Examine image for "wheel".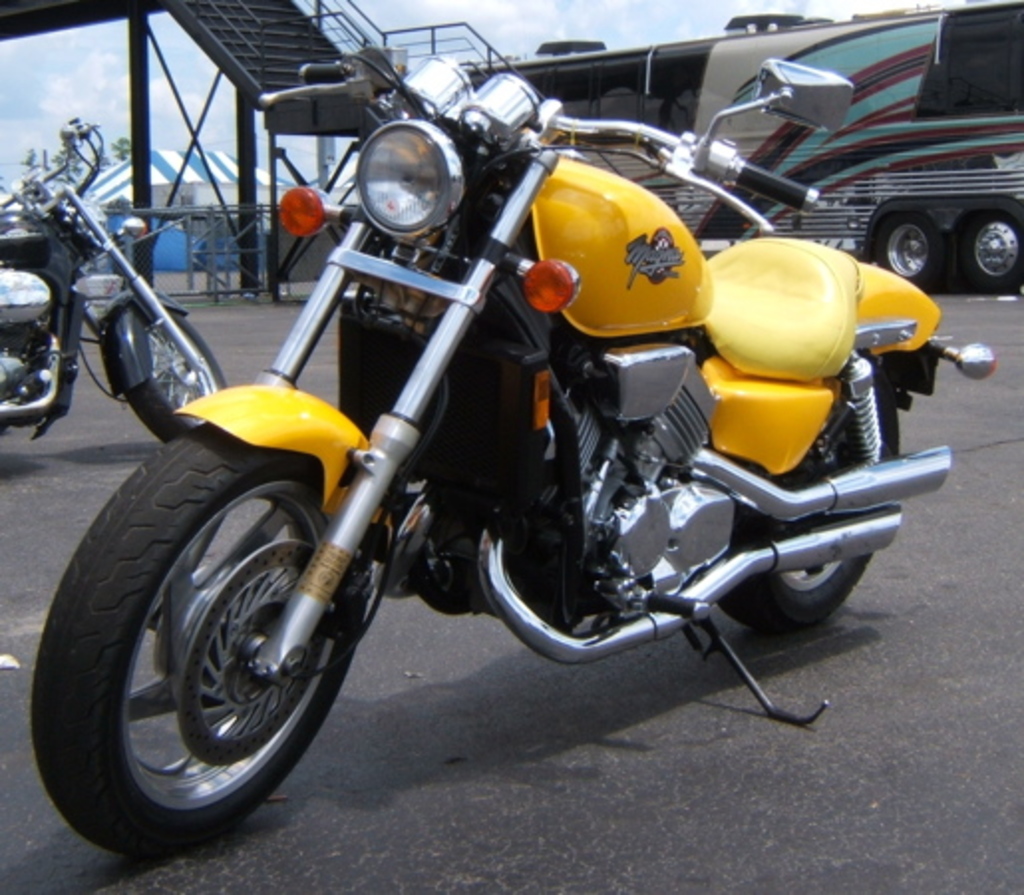
Examination result: region(954, 201, 1022, 302).
